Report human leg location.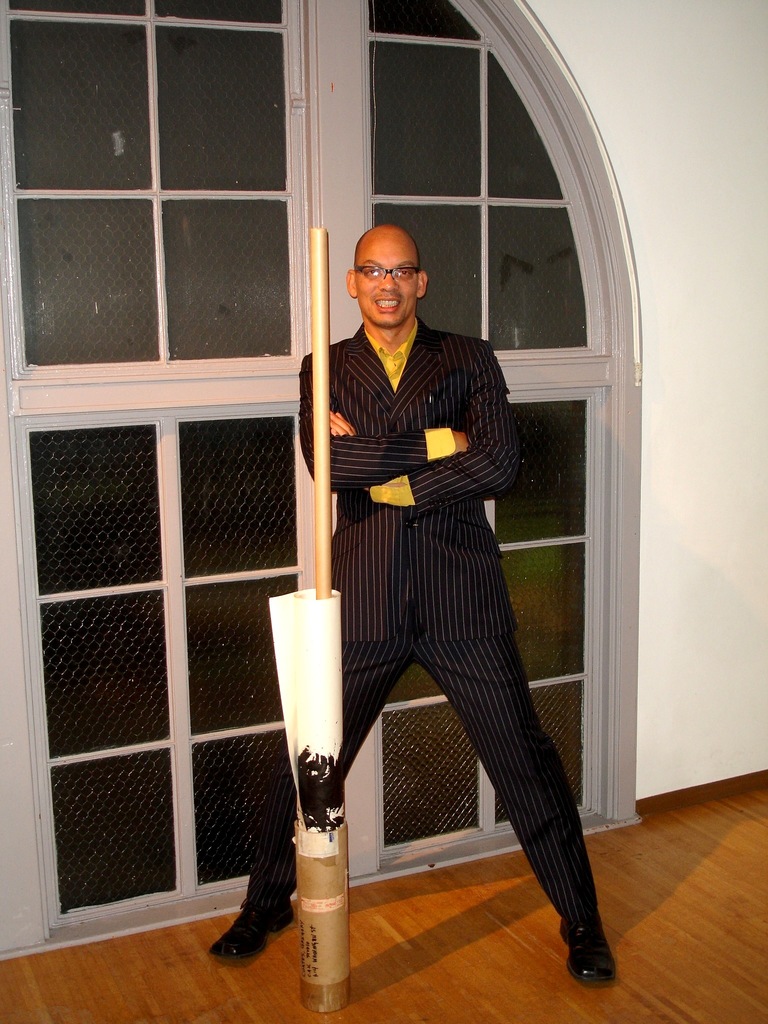
Report: locate(416, 588, 623, 993).
